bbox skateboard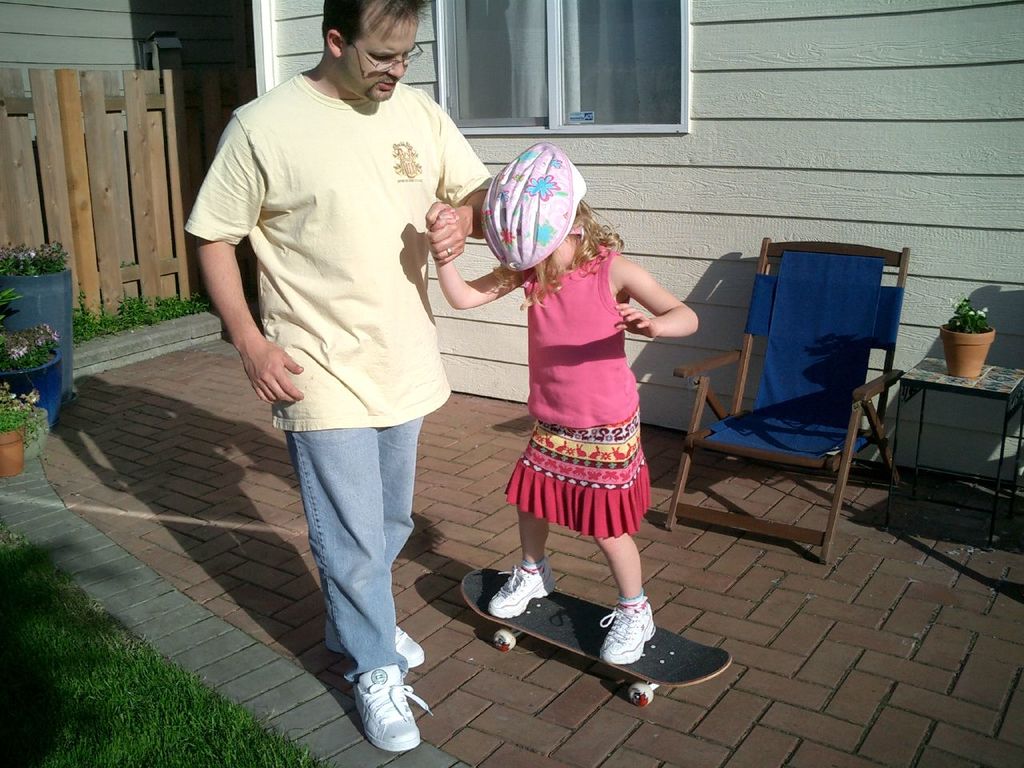
x1=462, y1=570, x2=734, y2=710
